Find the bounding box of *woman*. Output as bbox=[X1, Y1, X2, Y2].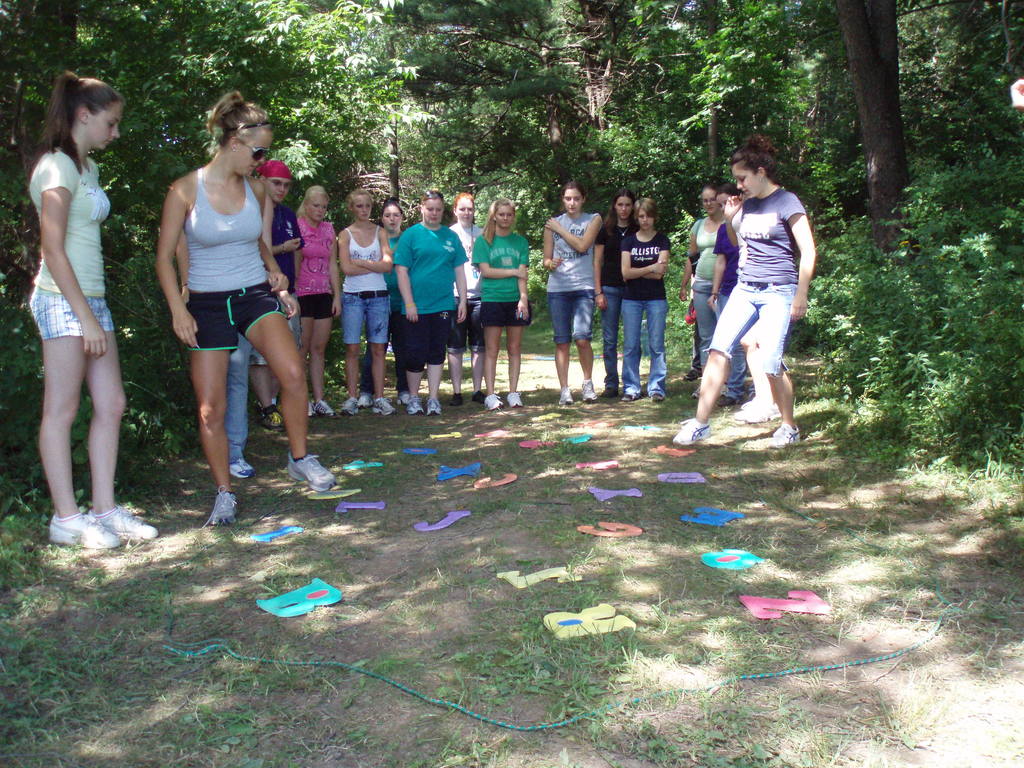
bbox=[337, 191, 401, 418].
